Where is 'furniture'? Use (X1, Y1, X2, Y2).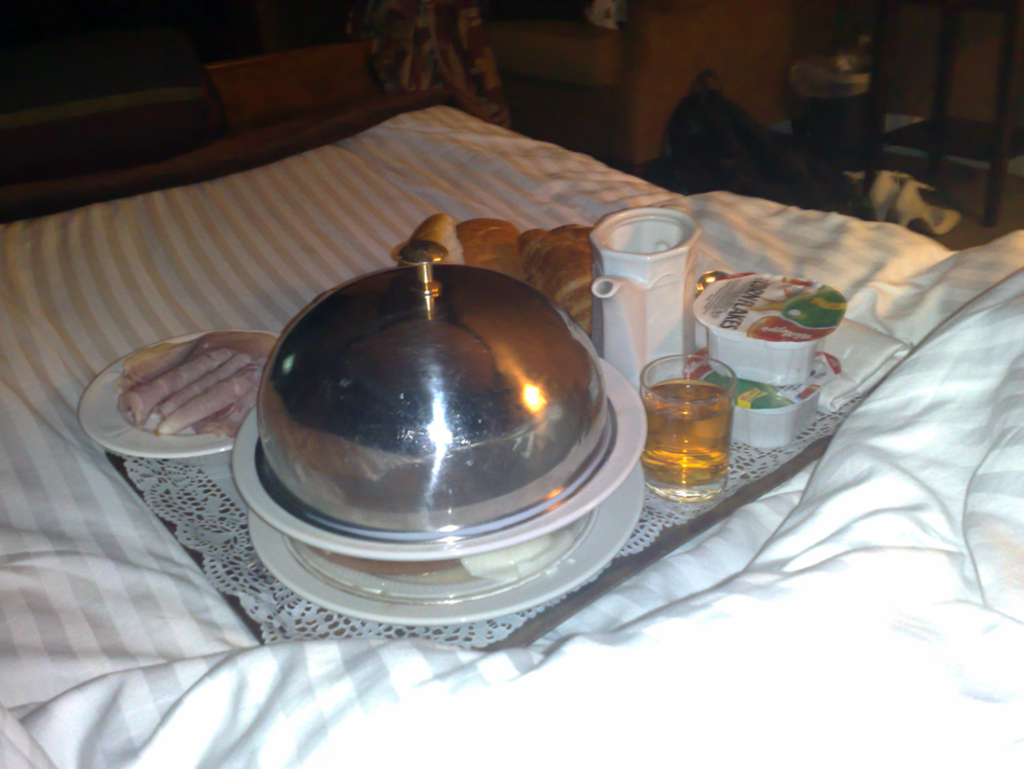
(0, 105, 1023, 768).
